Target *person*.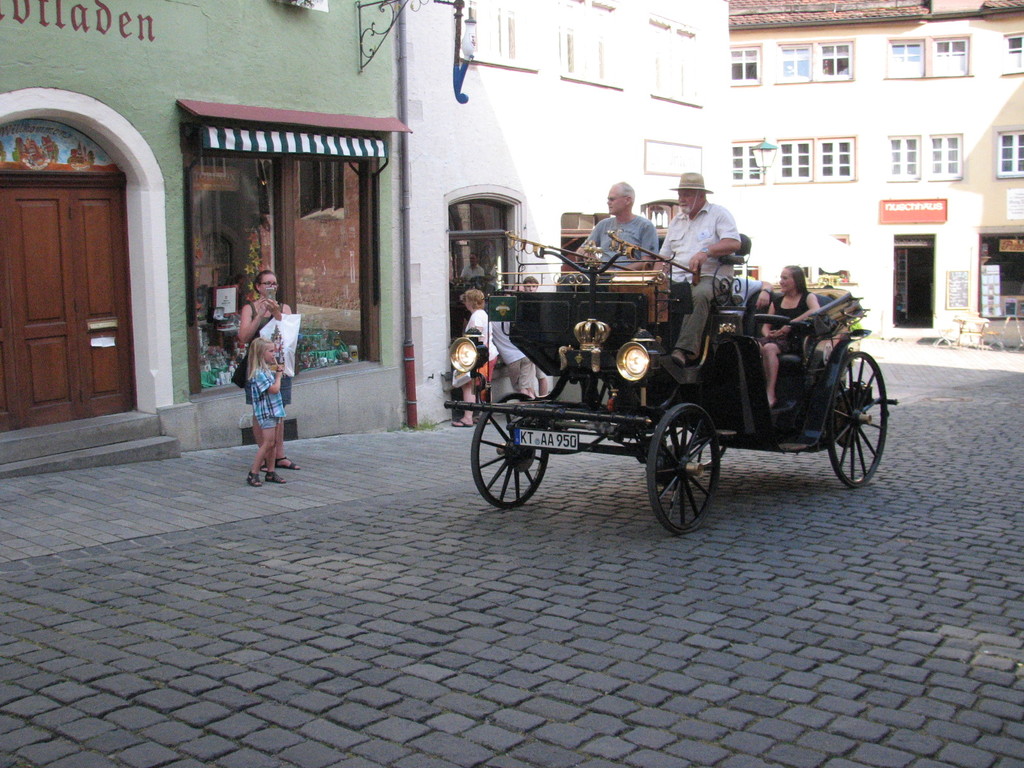
Target region: [left=652, top=171, right=739, bottom=359].
